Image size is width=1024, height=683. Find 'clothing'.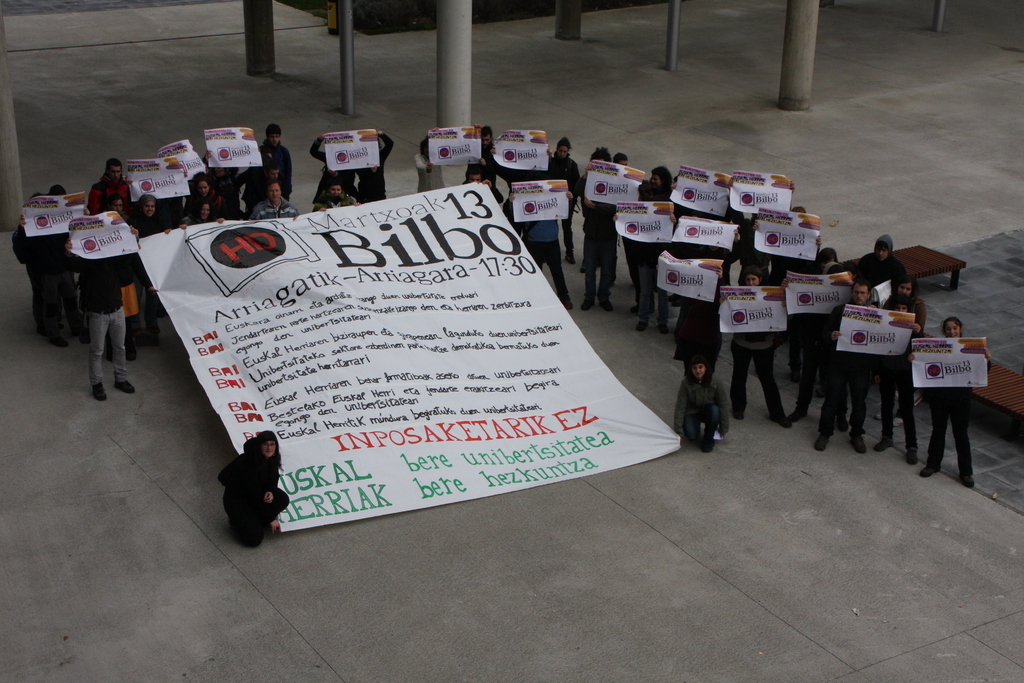
left=252, top=197, right=296, bottom=217.
